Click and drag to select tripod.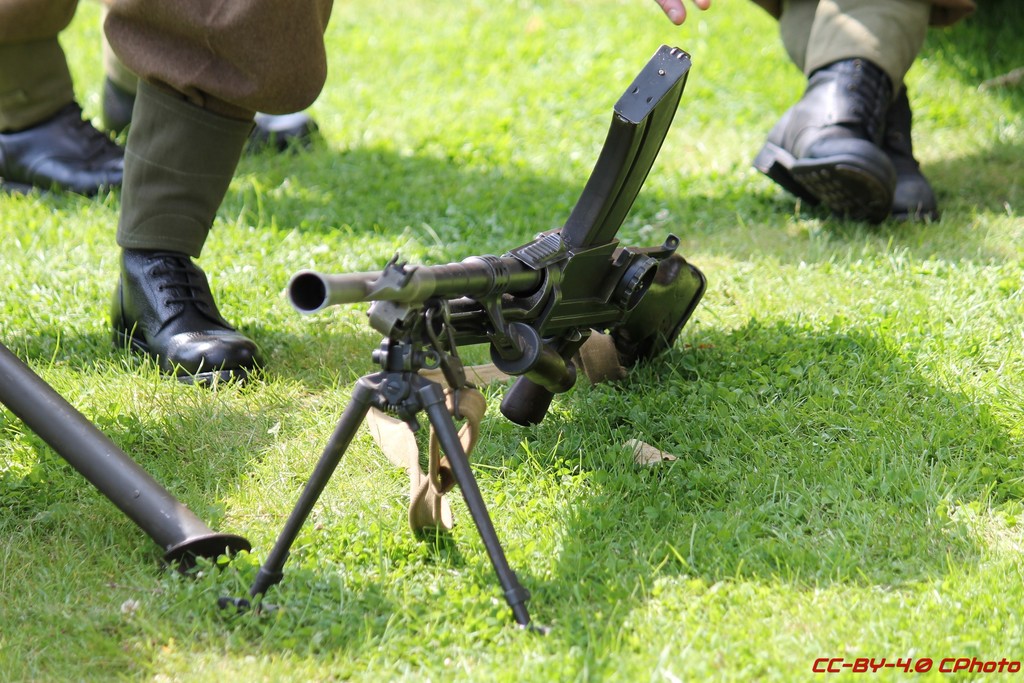
Selection: pyautogui.locateOnScreen(231, 265, 625, 620).
